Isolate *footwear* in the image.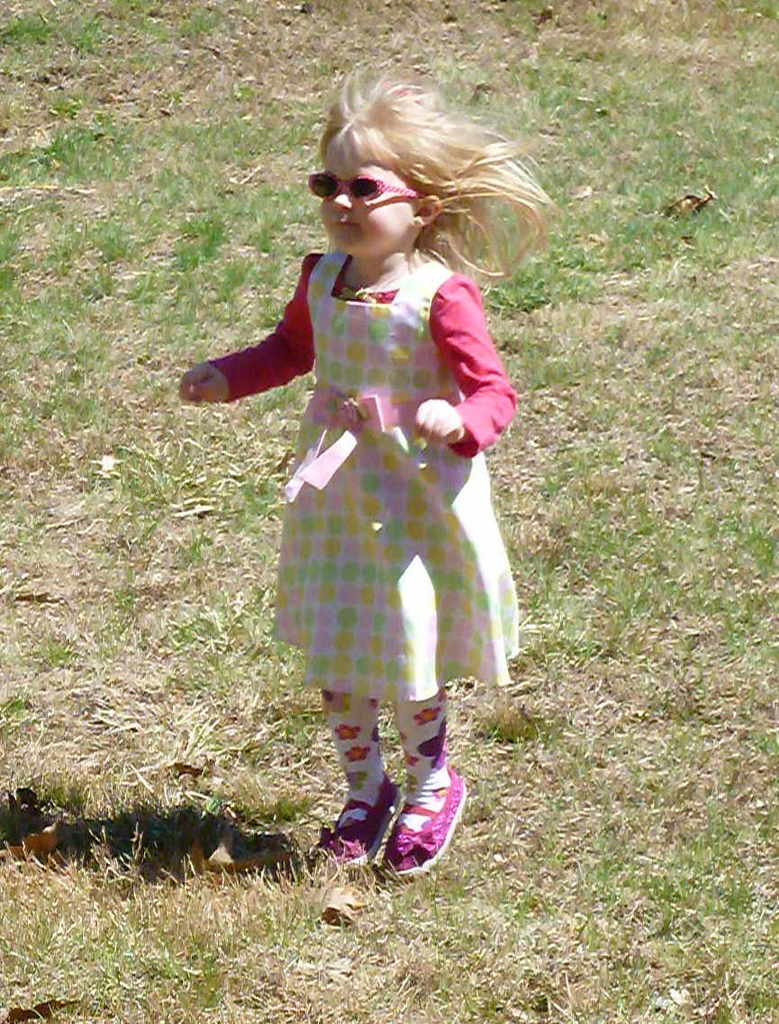
Isolated region: (x1=329, y1=787, x2=406, y2=874).
